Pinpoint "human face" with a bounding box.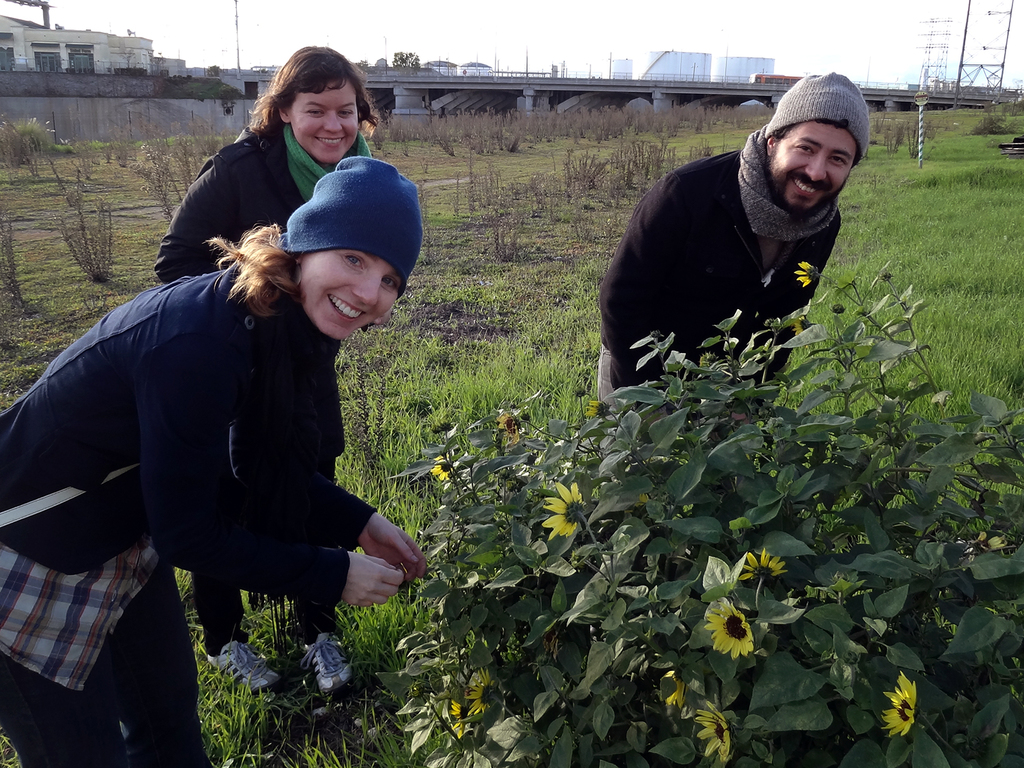
BBox(289, 80, 359, 165).
